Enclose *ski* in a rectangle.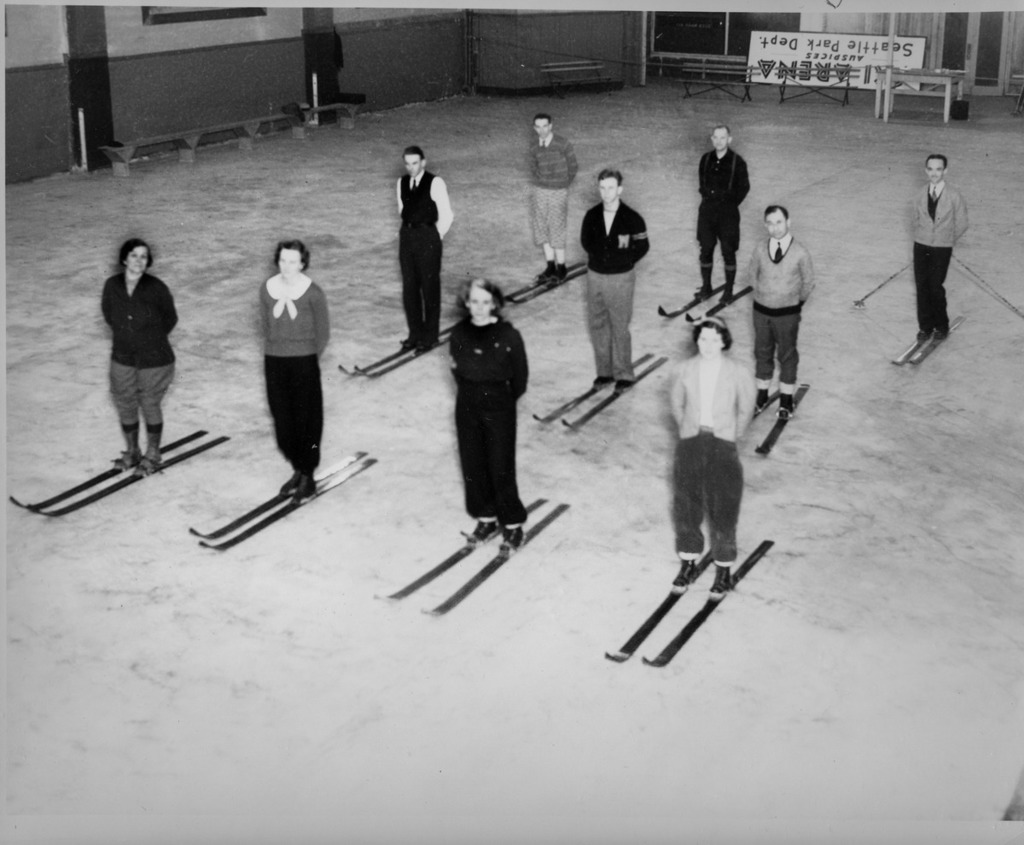
select_region(505, 258, 580, 292).
